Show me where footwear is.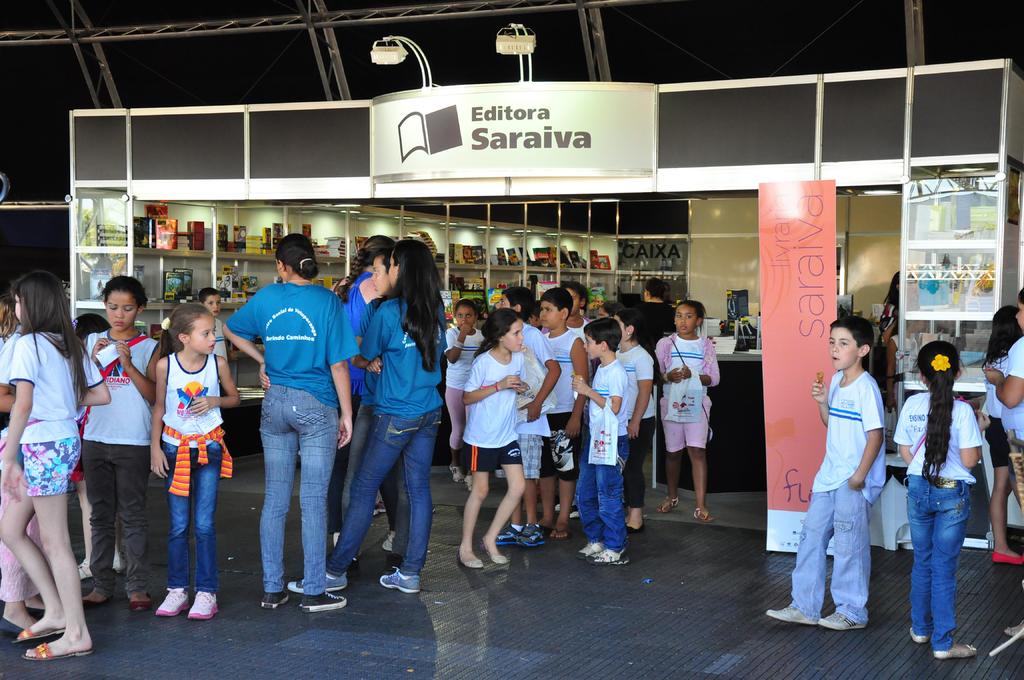
footwear is at x1=1003 y1=618 x2=1023 y2=633.
